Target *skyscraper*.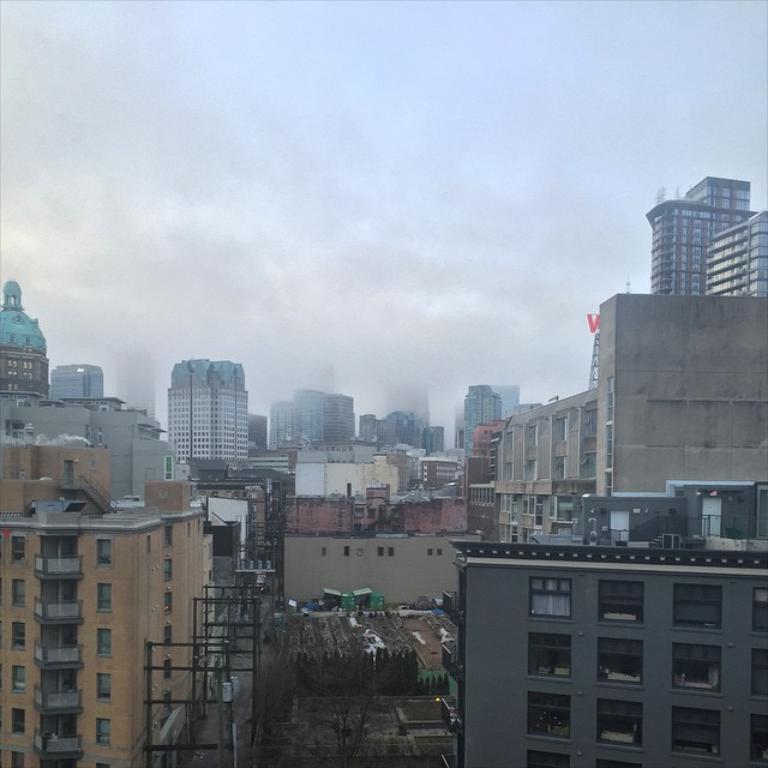
Target region: crop(258, 400, 289, 457).
